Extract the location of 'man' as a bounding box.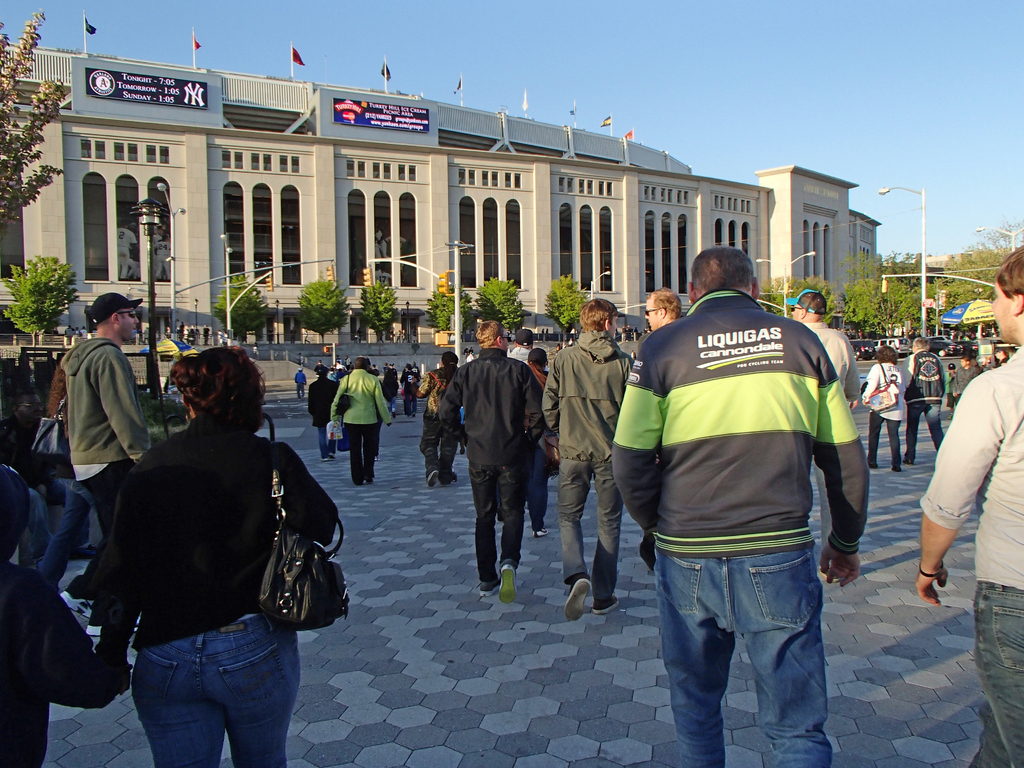
295, 370, 302, 400.
